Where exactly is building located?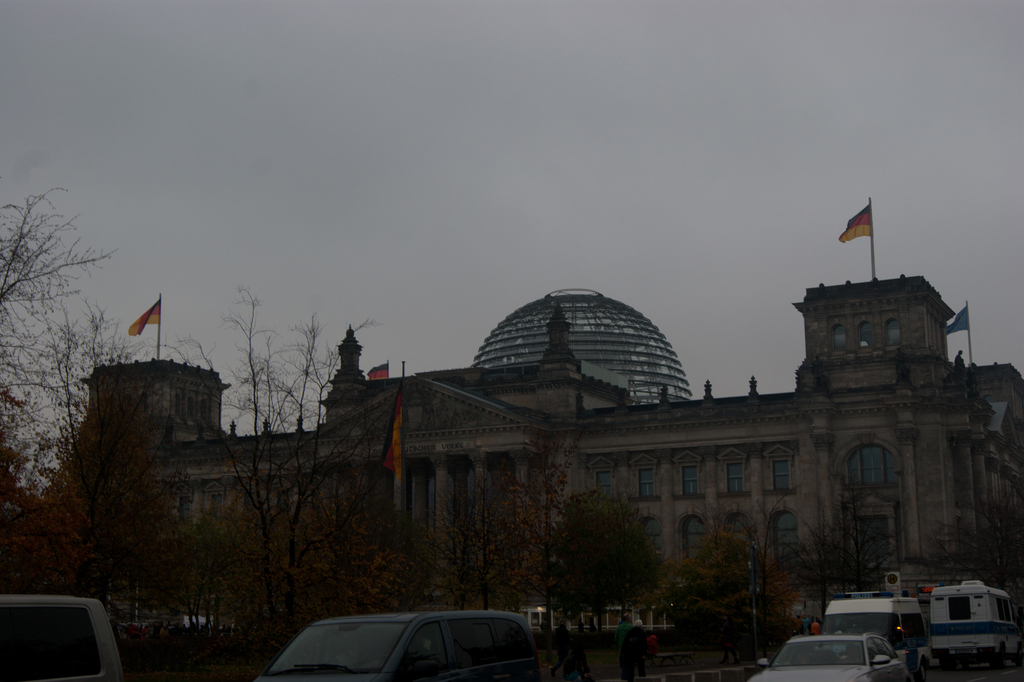
Its bounding box is 64,288,1023,647.
